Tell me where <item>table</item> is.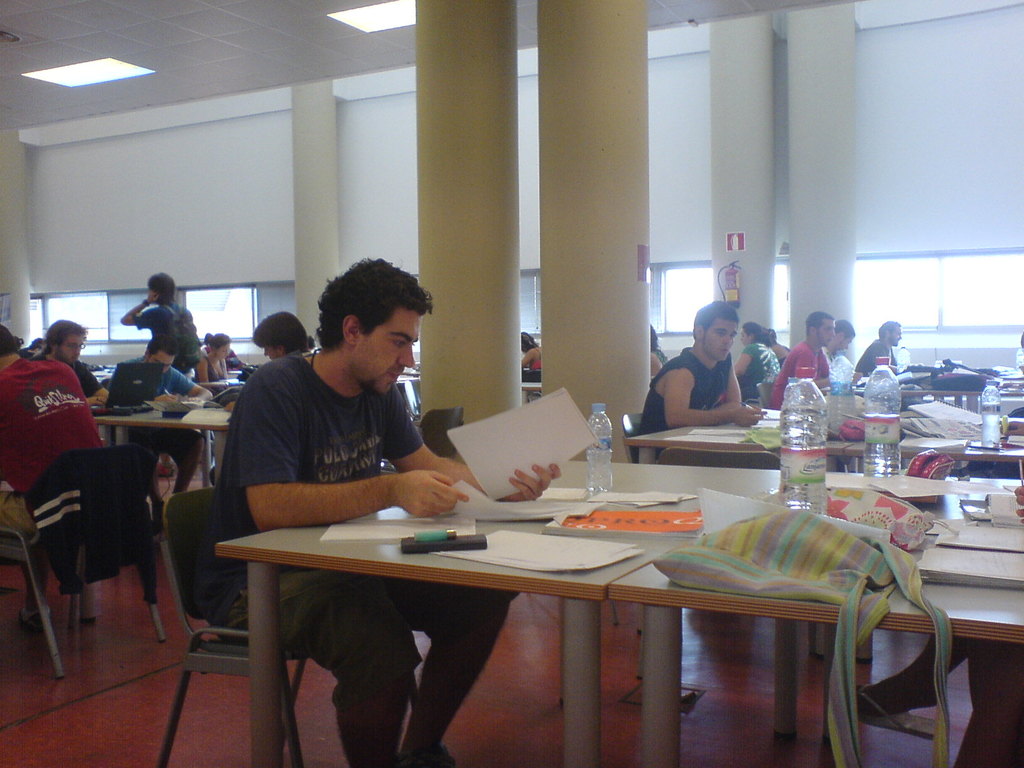
<item>table</item> is at l=897, t=380, r=1022, b=402.
